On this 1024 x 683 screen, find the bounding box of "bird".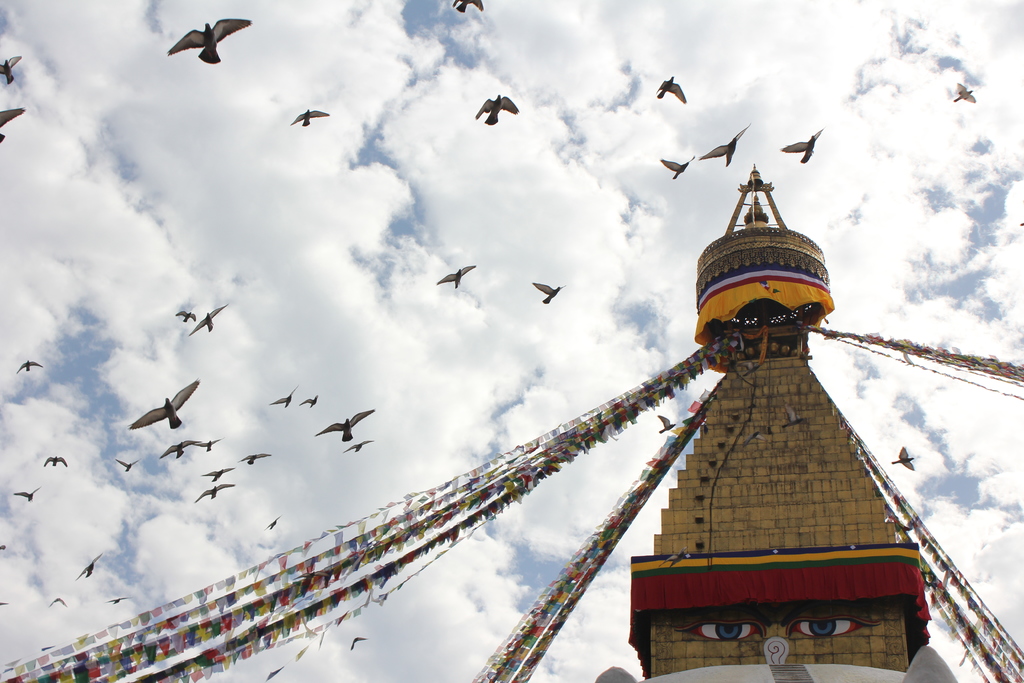
Bounding box: Rect(439, 263, 480, 288).
